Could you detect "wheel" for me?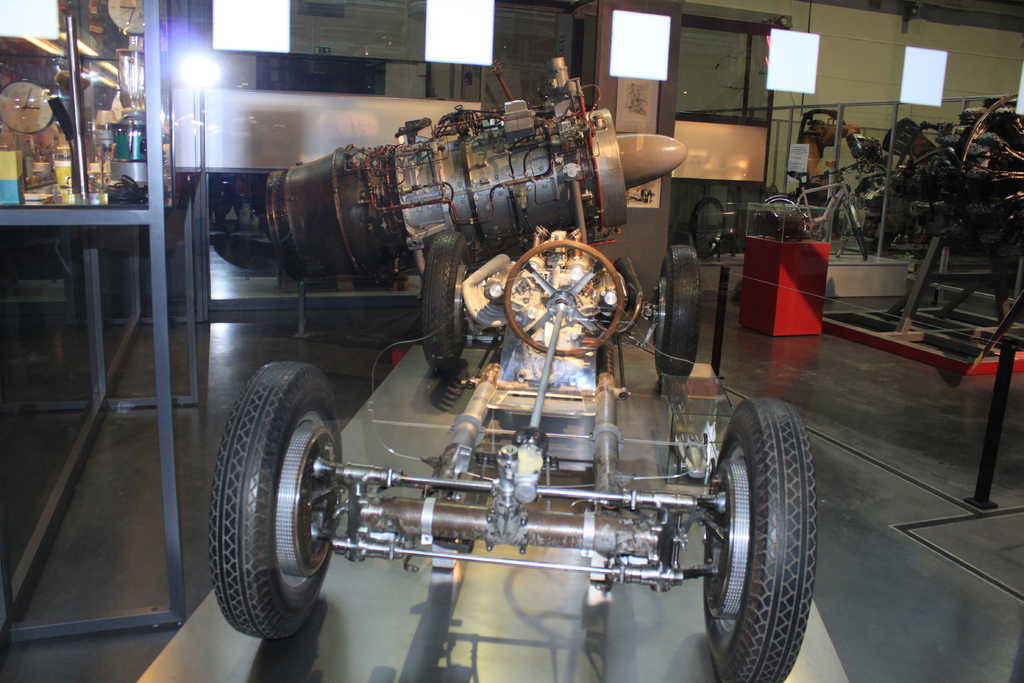
Detection result: bbox=(755, 195, 808, 236).
